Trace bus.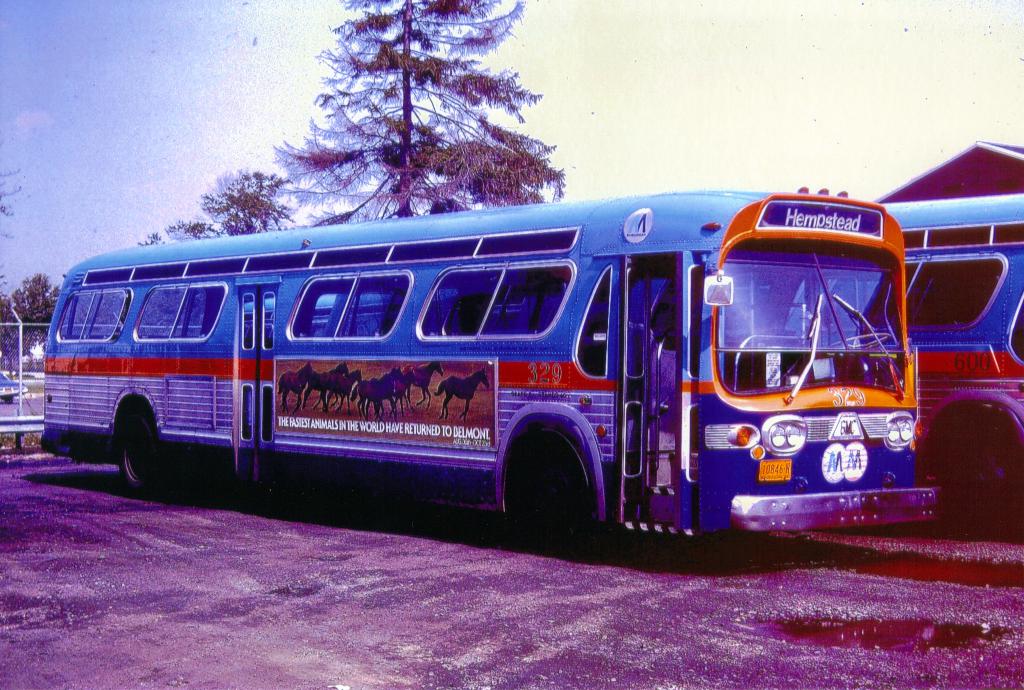
Traced to 242 195 1023 526.
